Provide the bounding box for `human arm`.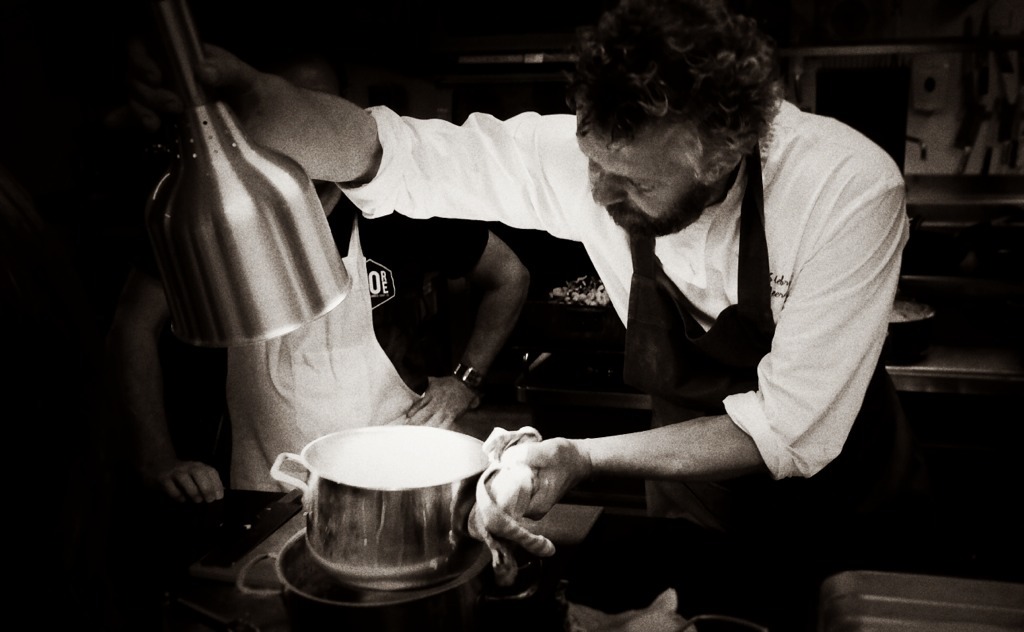
(411, 370, 837, 583).
